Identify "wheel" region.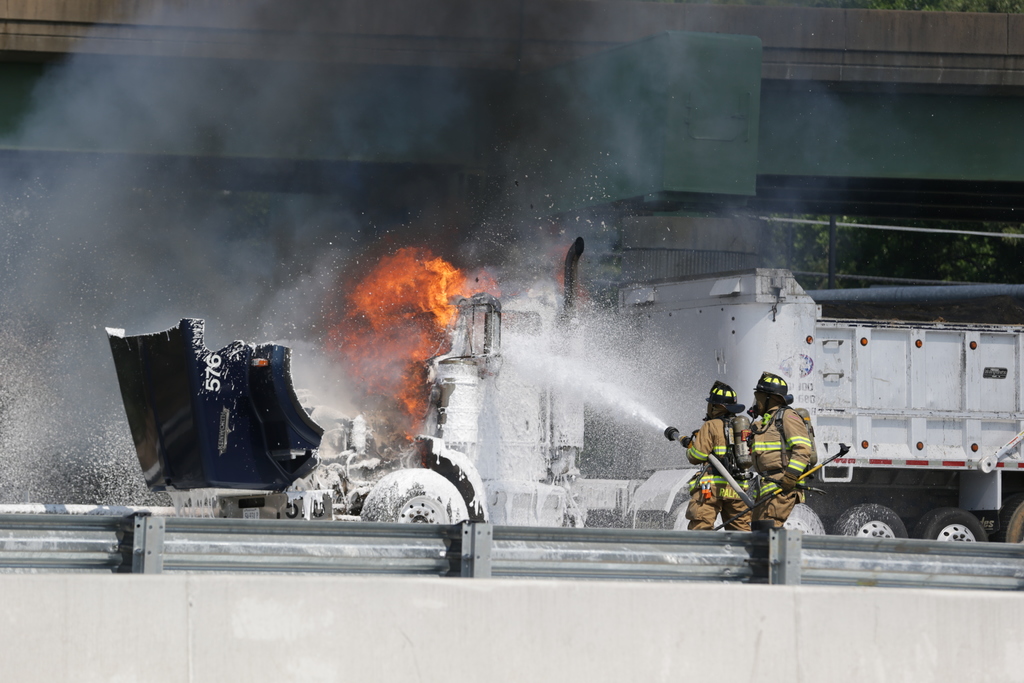
Region: 836:503:909:539.
